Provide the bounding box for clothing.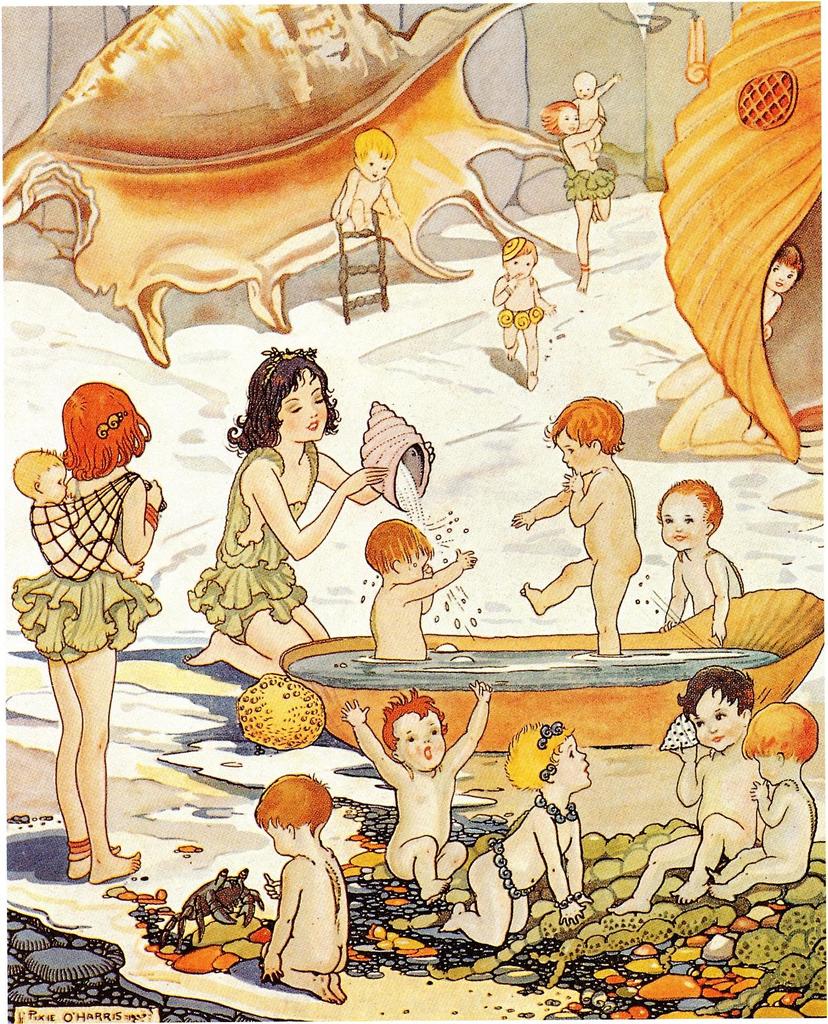
bbox(560, 163, 616, 204).
